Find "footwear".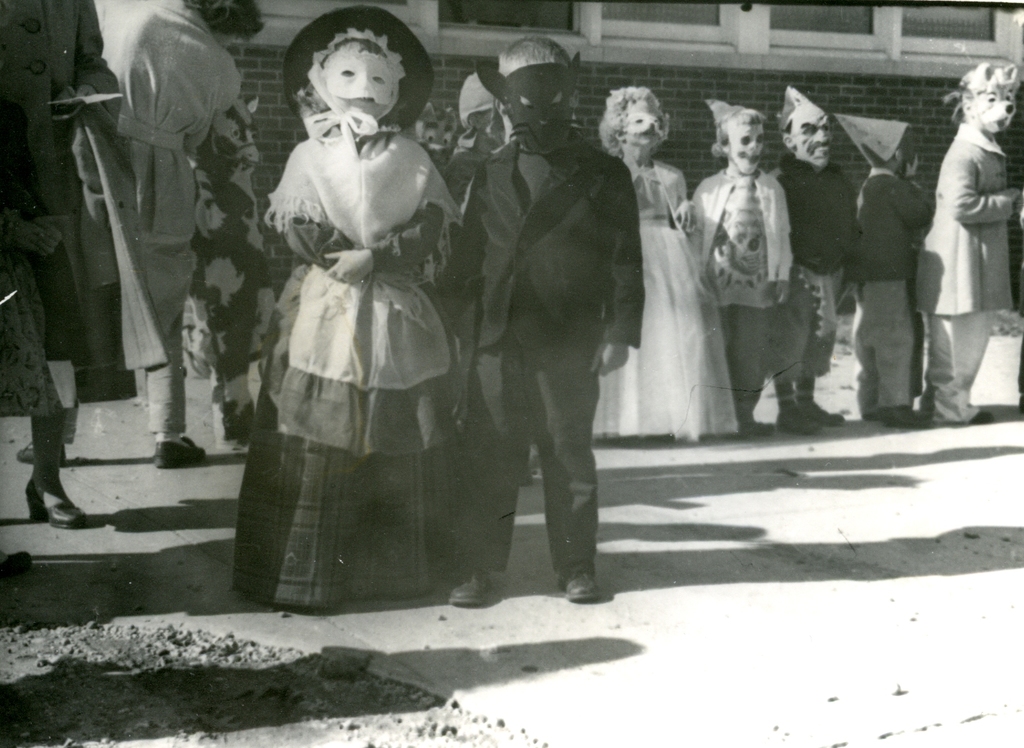
rect(879, 406, 925, 430).
